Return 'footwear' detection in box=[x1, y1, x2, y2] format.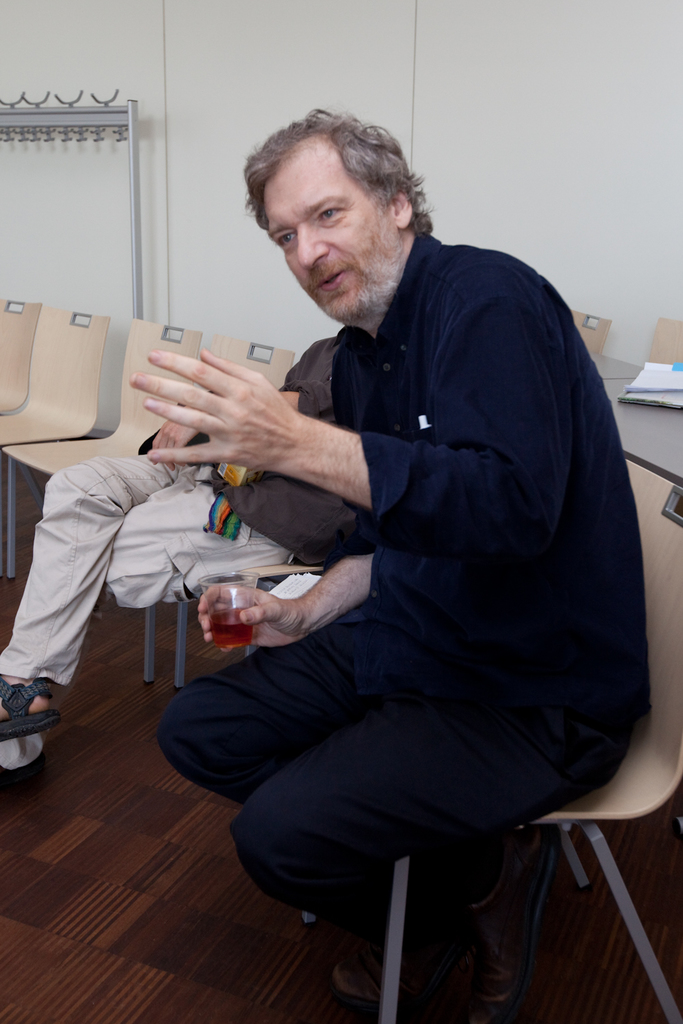
box=[0, 683, 72, 760].
